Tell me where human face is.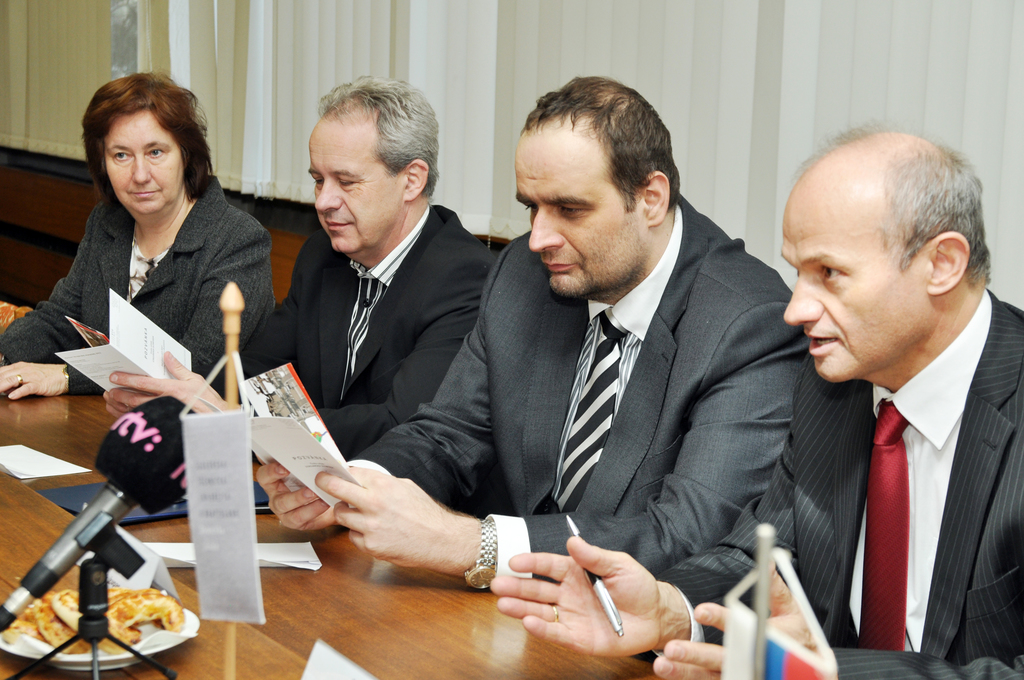
human face is at 297, 108, 407, 255.
